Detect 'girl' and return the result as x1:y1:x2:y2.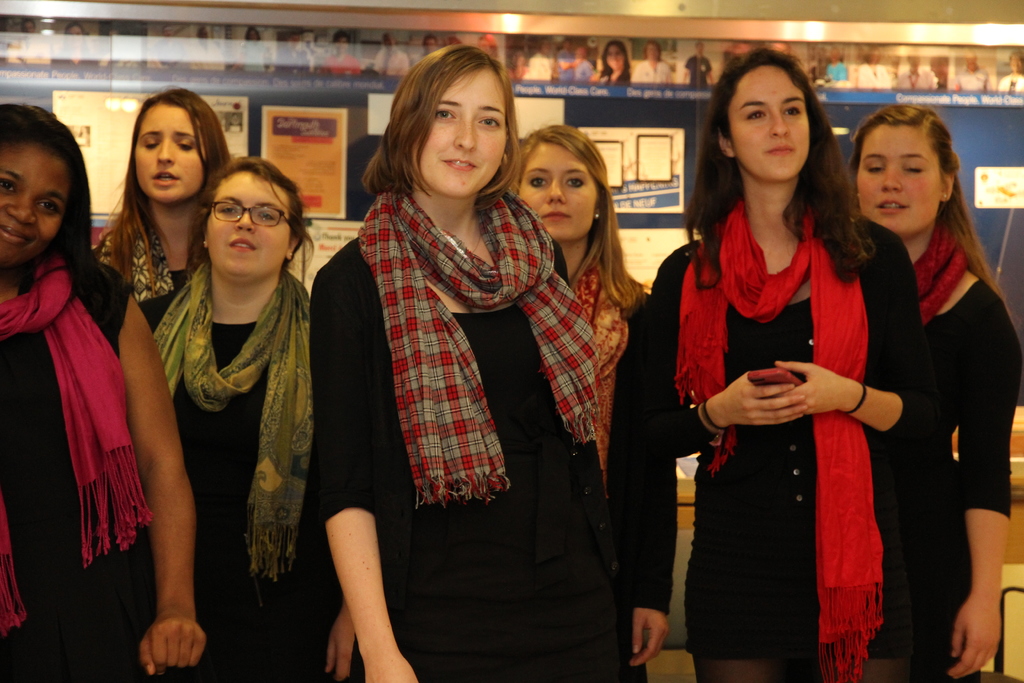
845:95:1020:682.
